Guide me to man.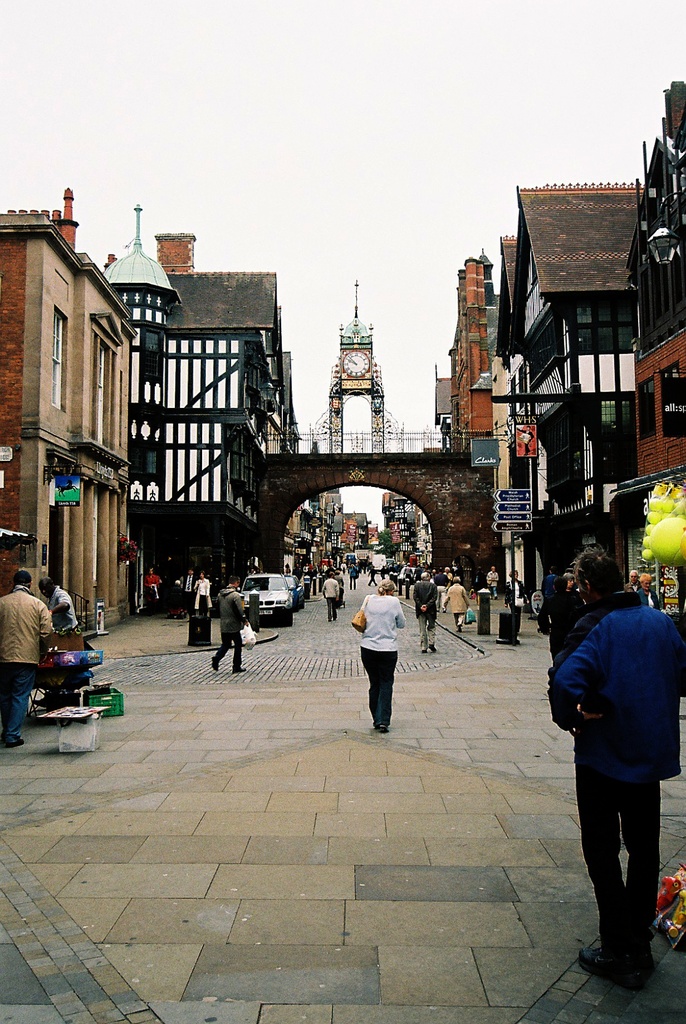
Guidance: {"left": 321, "top": 568, "right": 340, "bottom": 622}.
